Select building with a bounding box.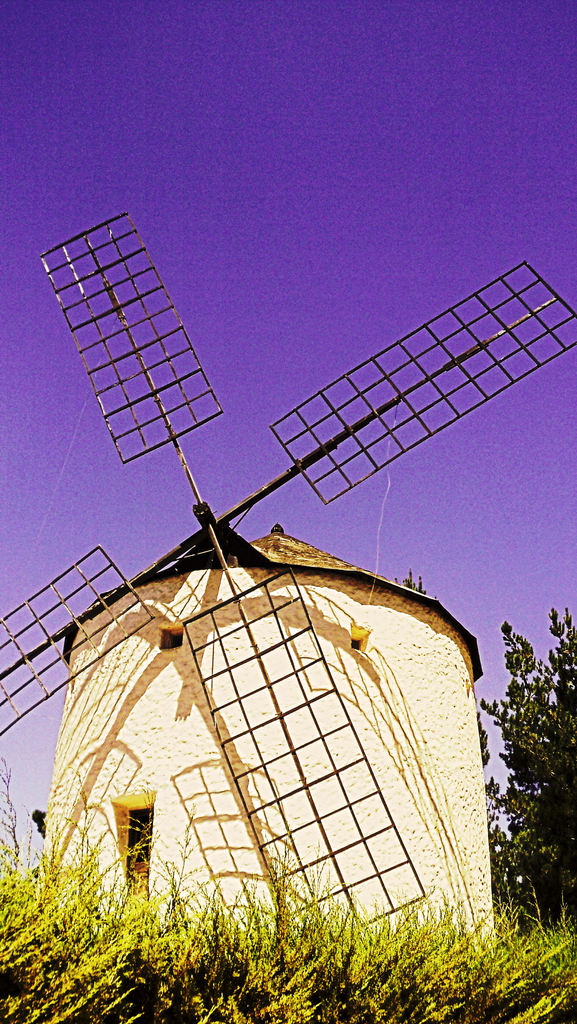
BBox(32, 524, 494, 933).
